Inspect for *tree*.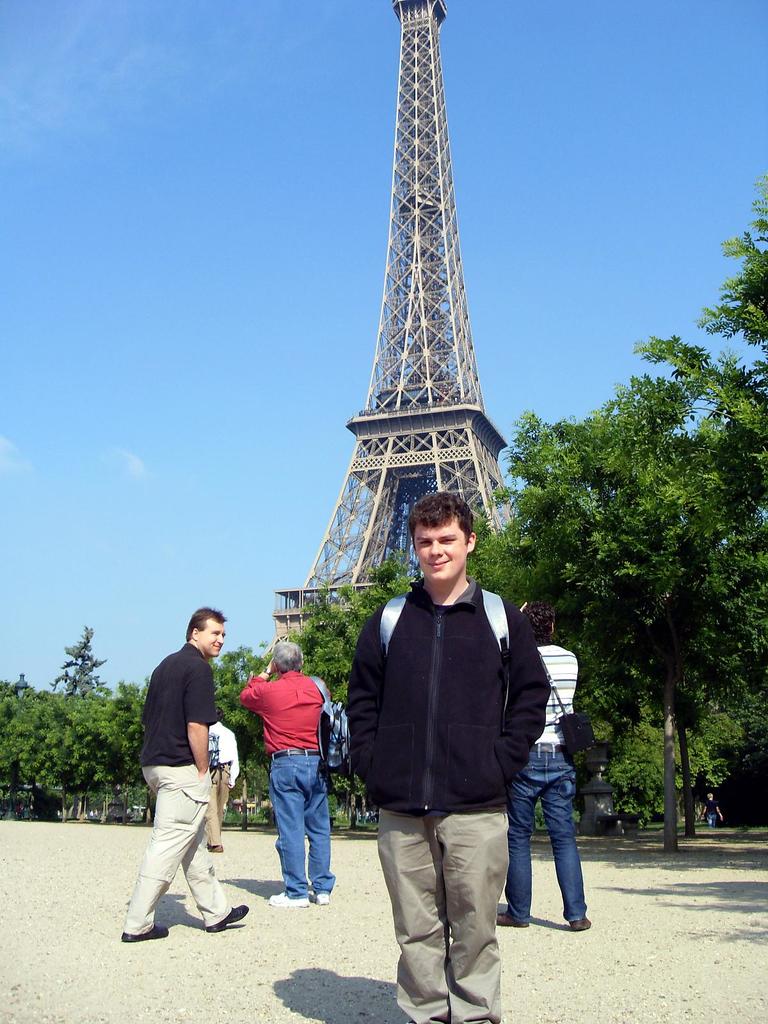
Inspection: <box>0,679,56,809</box>.
